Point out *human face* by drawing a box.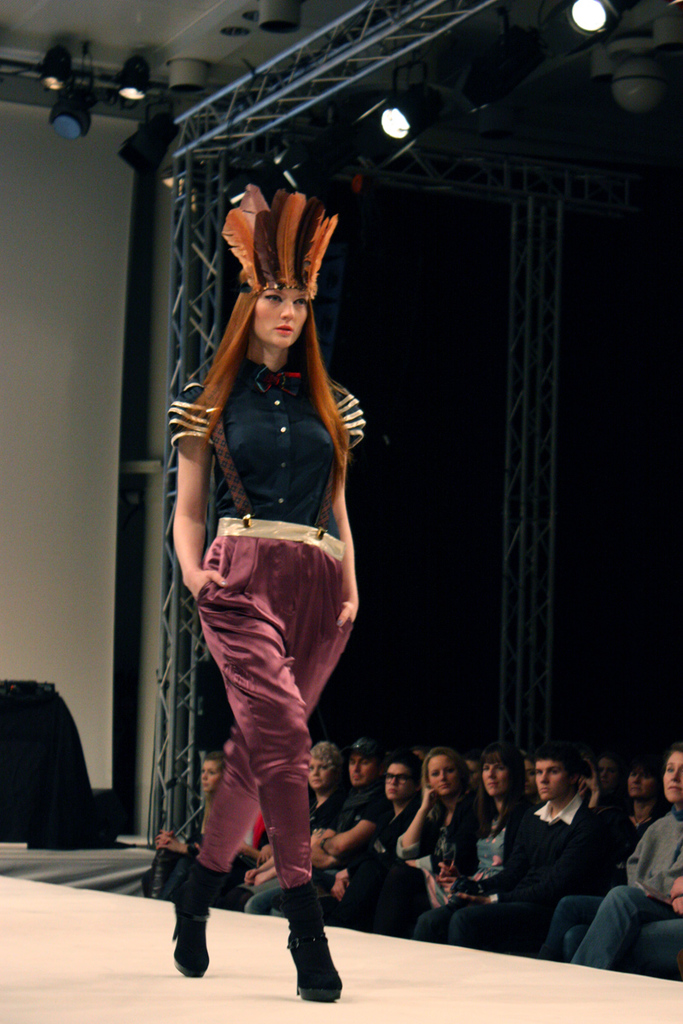
pyautogui.locateOnScreen(350, 759, 377, 783).
